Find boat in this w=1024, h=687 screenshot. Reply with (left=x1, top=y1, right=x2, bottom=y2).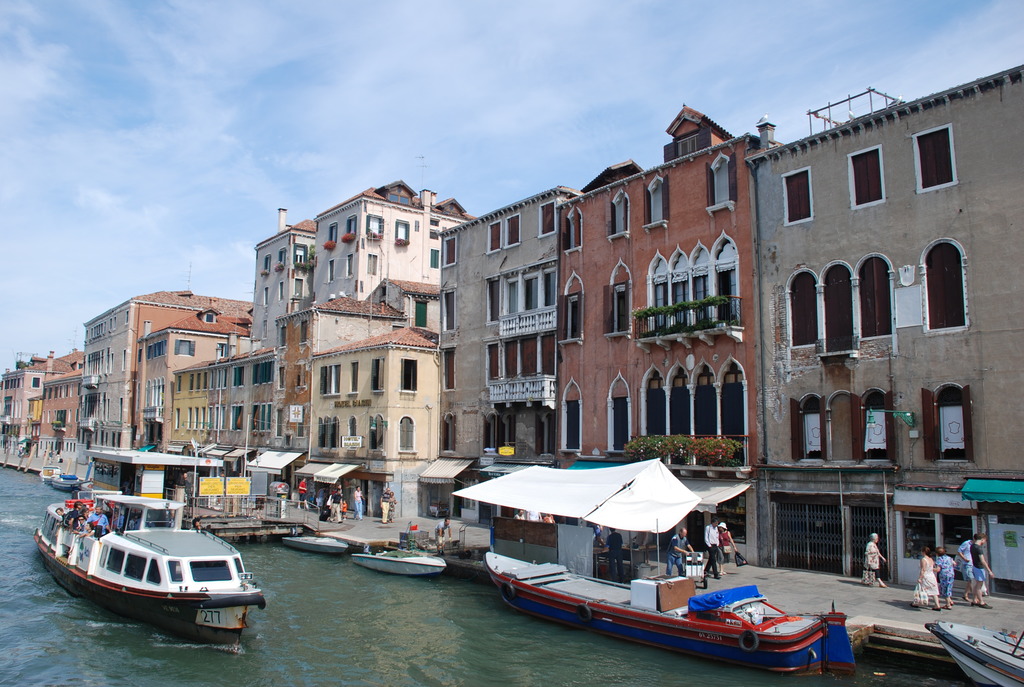
(left=282, top=531, right=351, bottom=557).
